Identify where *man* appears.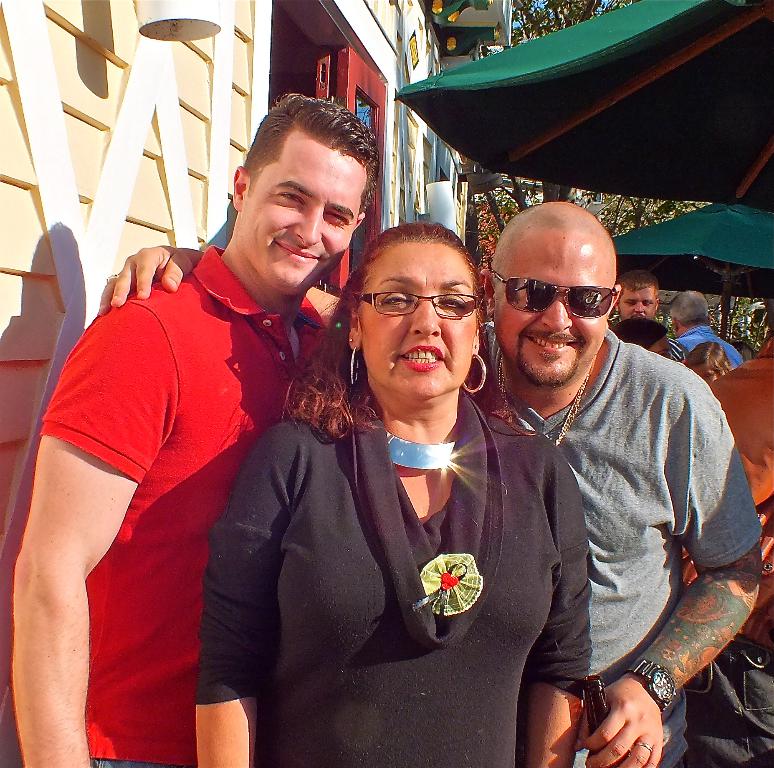
Appears at locate(98, 204, 758, 767).
